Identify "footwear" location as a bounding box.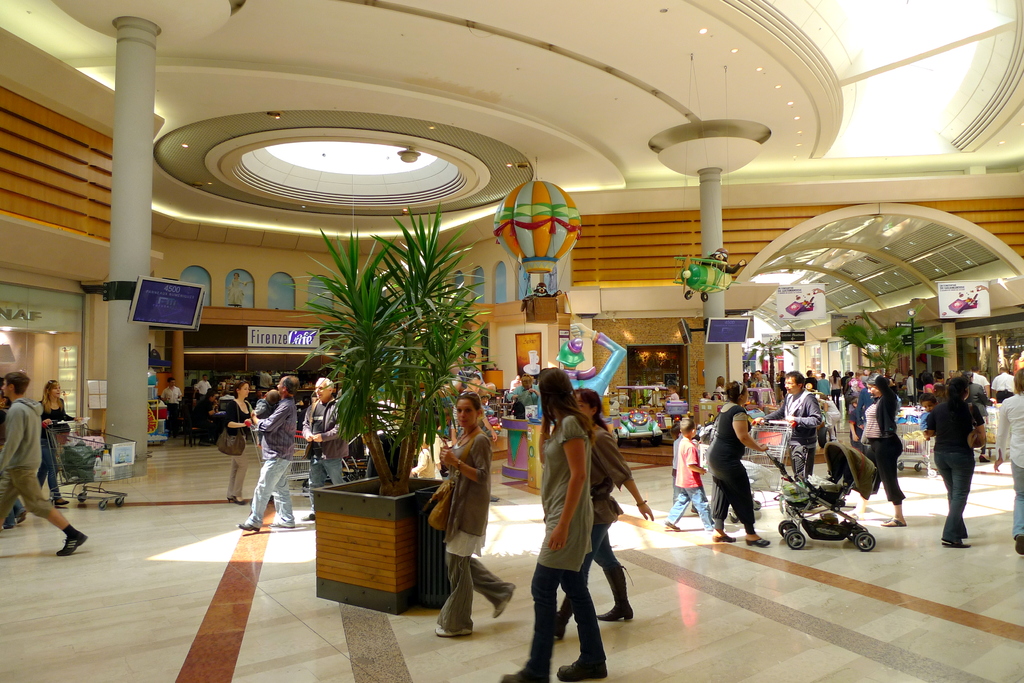
979,454,990,462.
